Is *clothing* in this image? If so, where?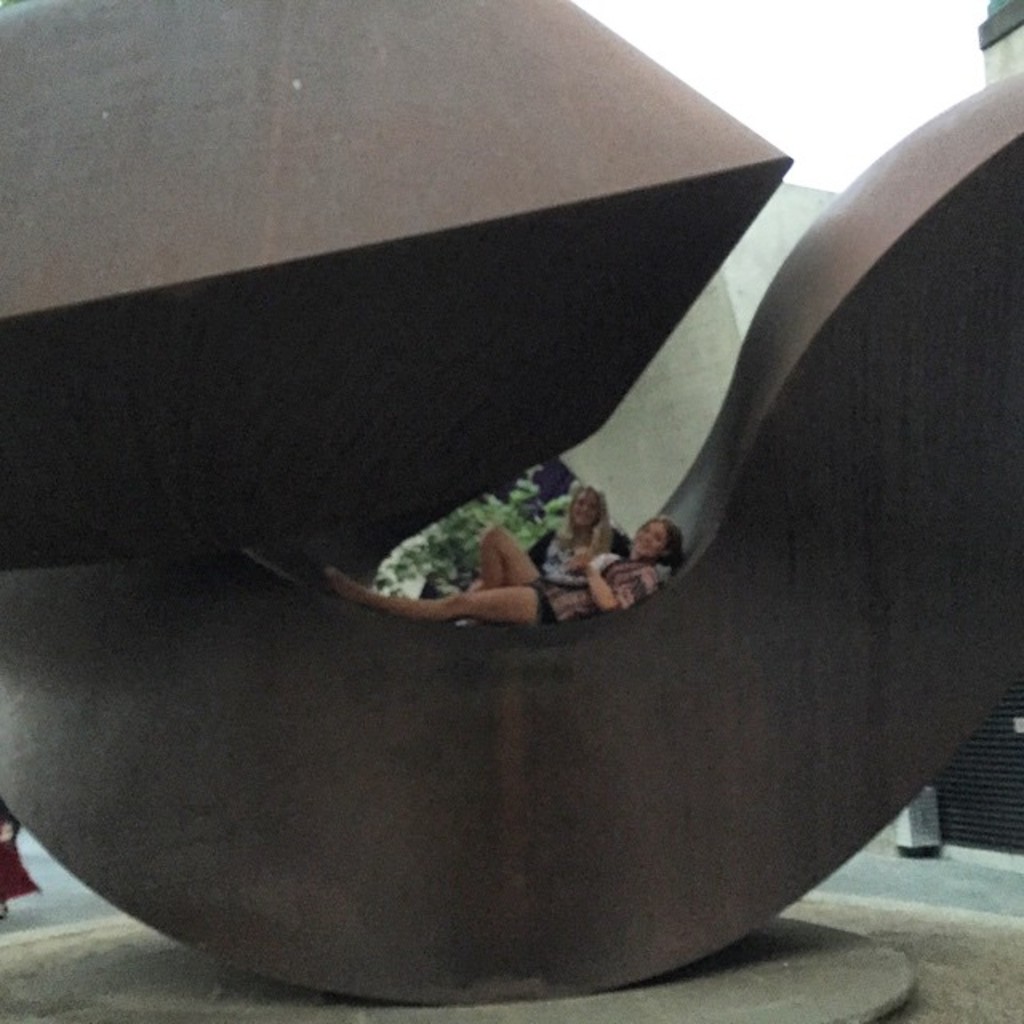
Yes, at pyautogui.locateOnScreen(526, 526, 632, 554).
